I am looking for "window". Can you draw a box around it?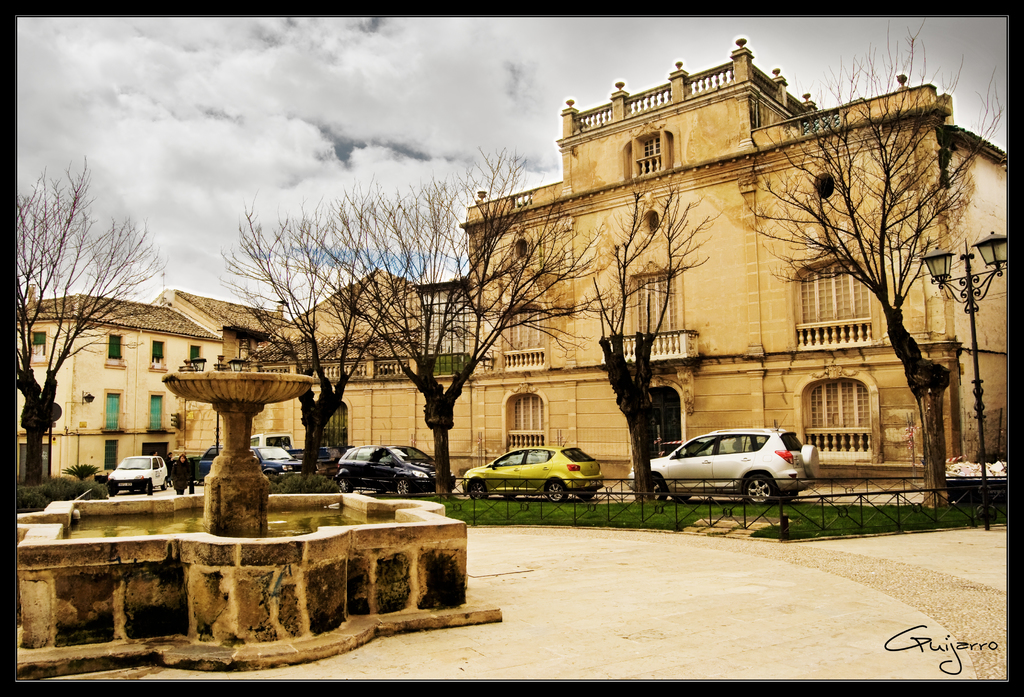
Sure, the bounding box is bbox=(621, 128, 682, 183).
